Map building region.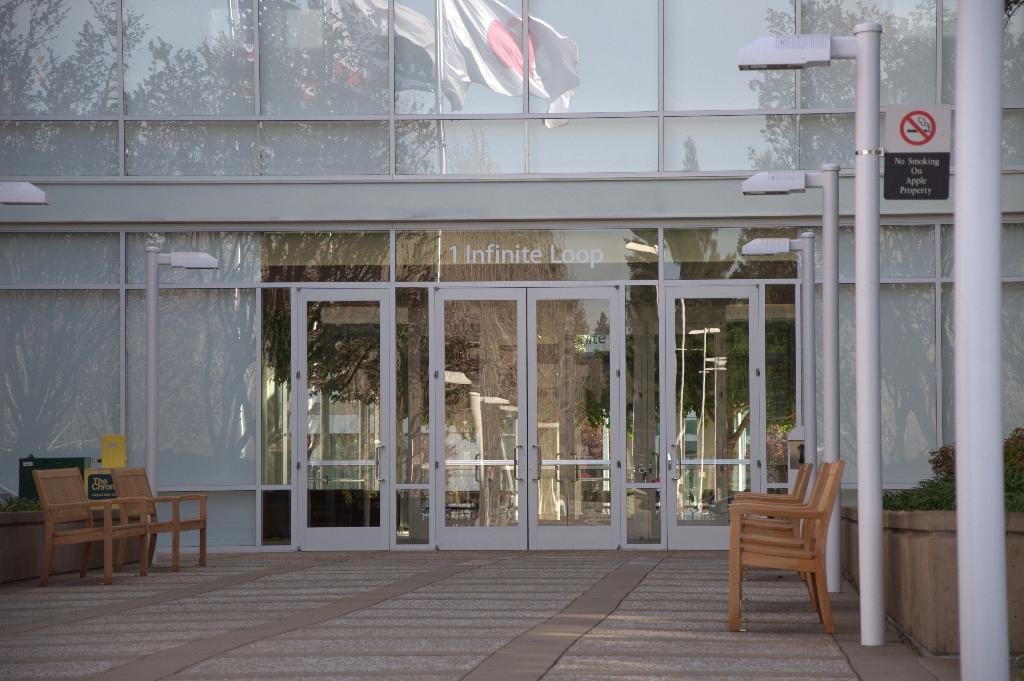
Mapped to (x1=0, y1=0, x2=1023, y2=680).
